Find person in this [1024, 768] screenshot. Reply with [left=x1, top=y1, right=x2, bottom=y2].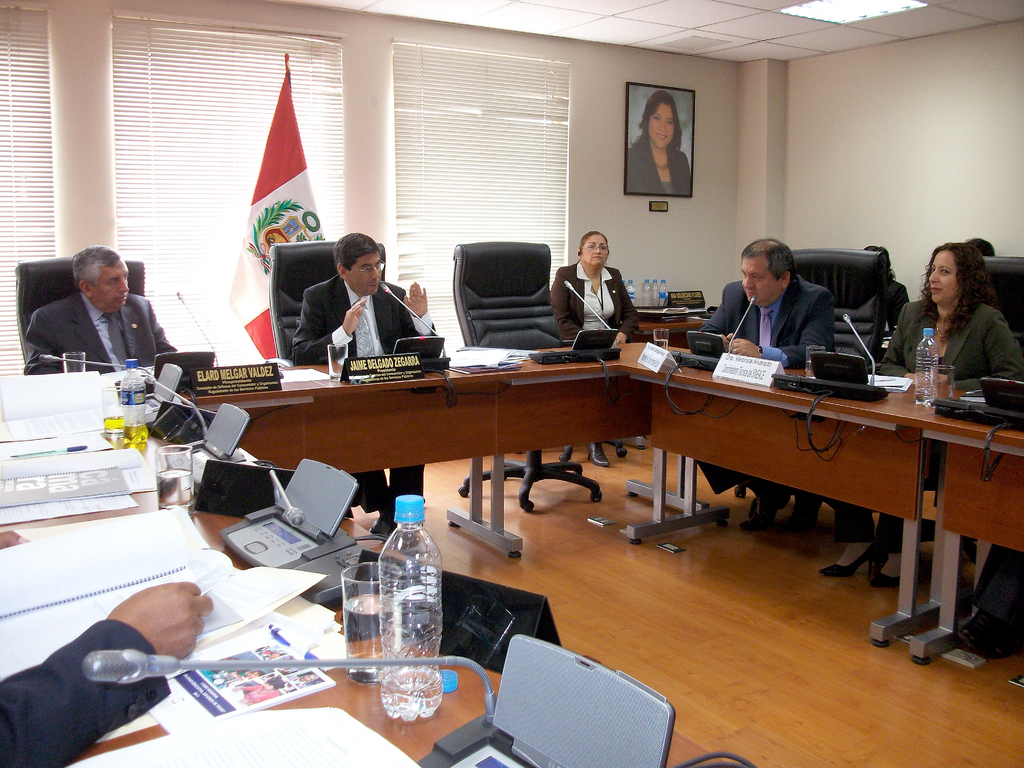
[left=287, top=225, right=452, bottom=389].
